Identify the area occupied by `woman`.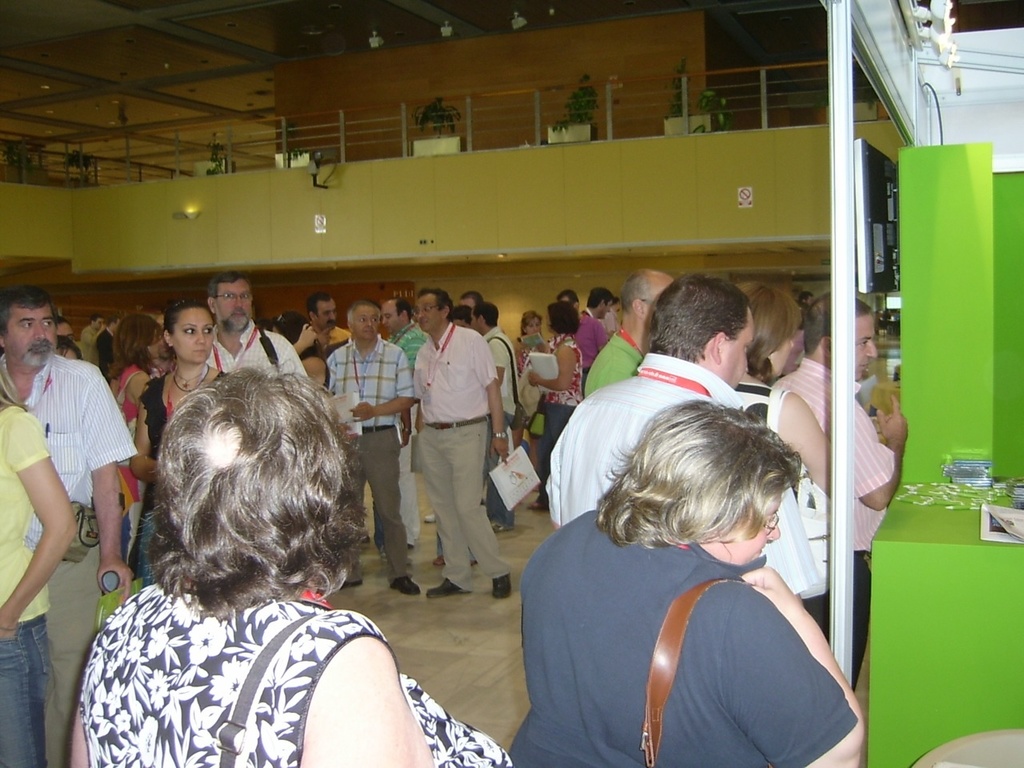
Area: 494, 394, 891, 767.
